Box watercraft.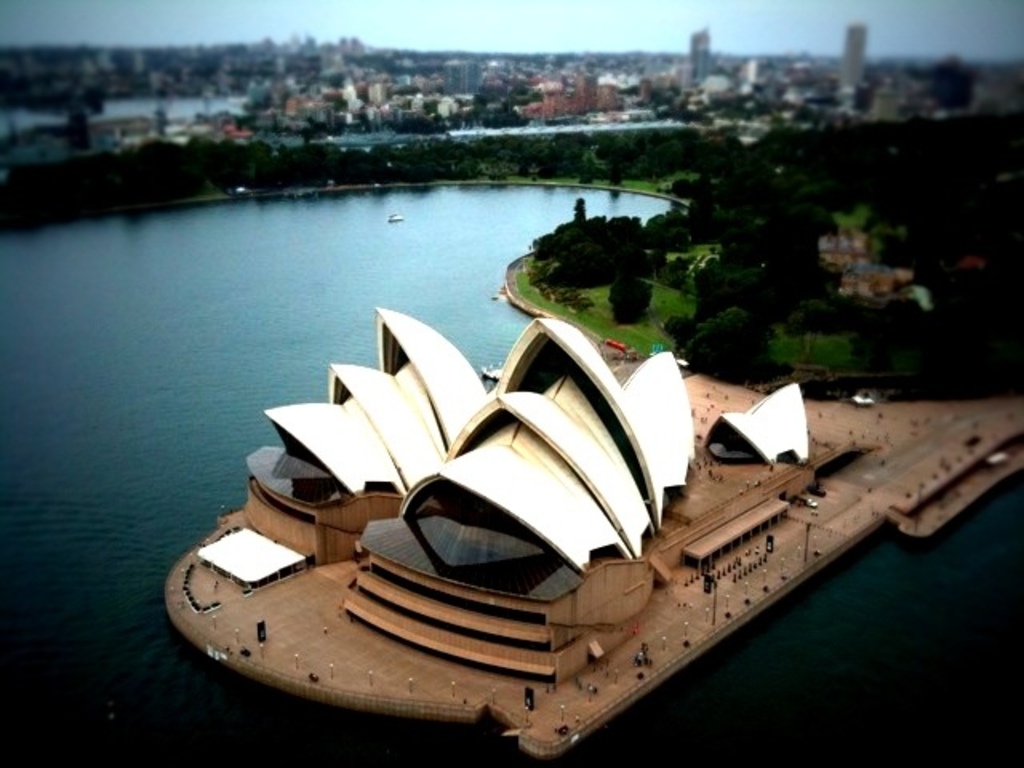
bbox=[384, 211, 405, 229].
